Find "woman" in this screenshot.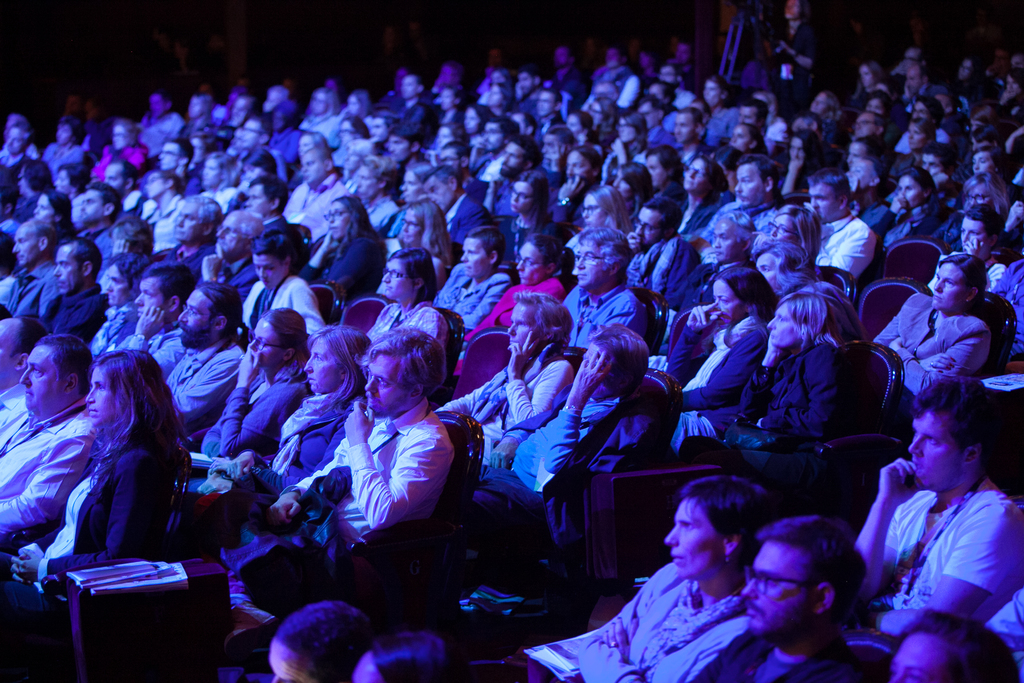
The bounding box for "woman" is pyautogui.locateOnScreen(372, 247, 449, 355).
